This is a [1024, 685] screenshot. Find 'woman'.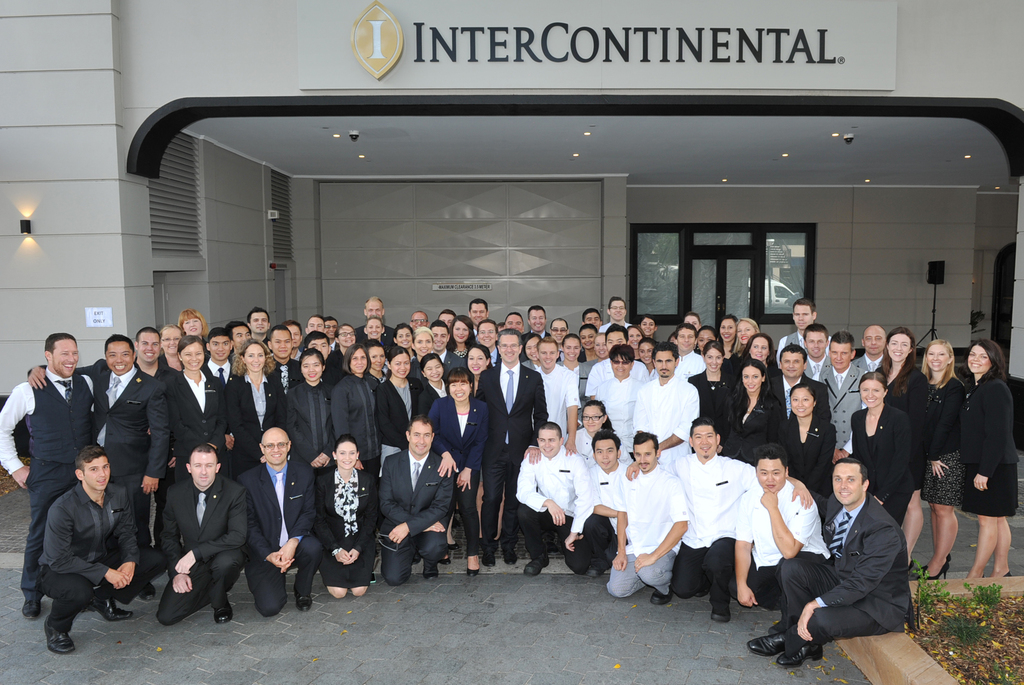
Bounding box: l=177, t=307, r=209, b=359.
